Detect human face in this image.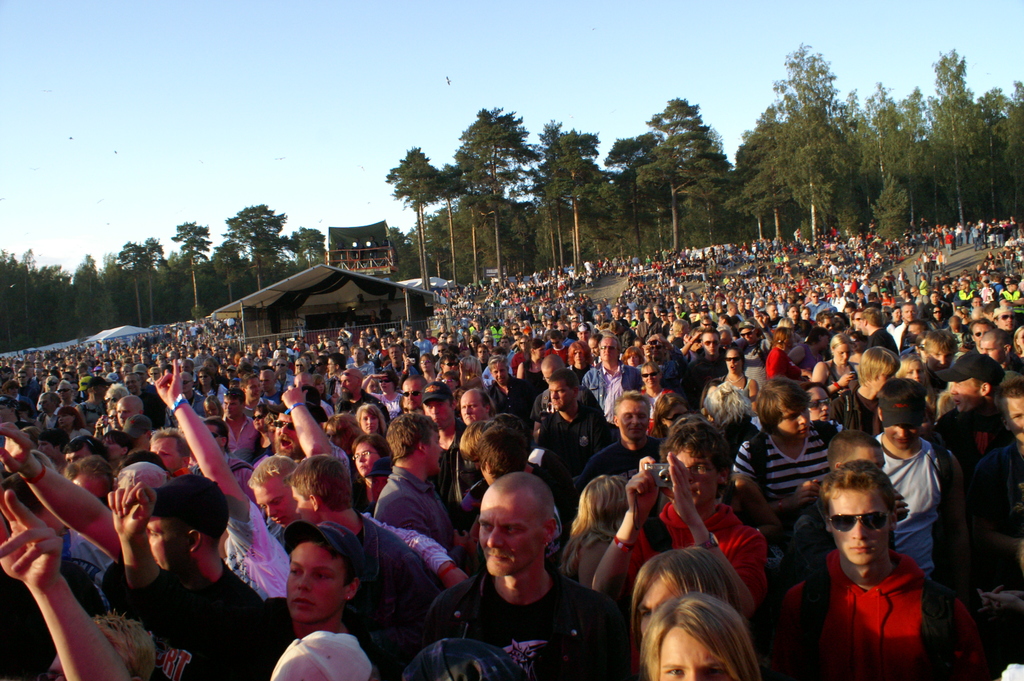
Detection: <box>327,344,330,349</box>.
